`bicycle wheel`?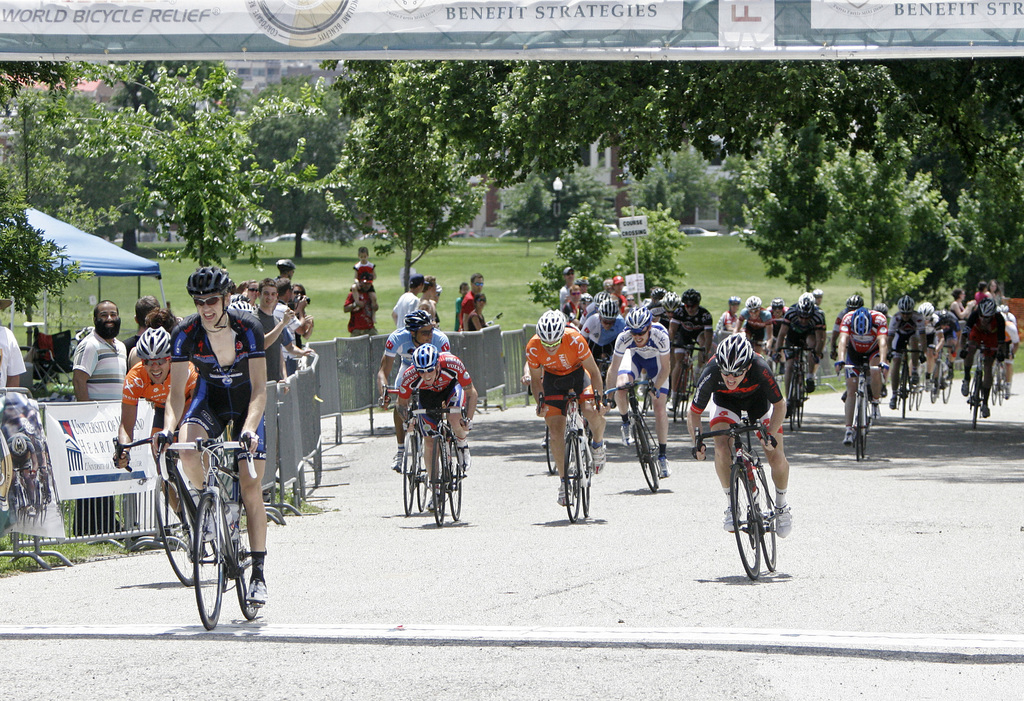
region(22, 493, 28, 527)
